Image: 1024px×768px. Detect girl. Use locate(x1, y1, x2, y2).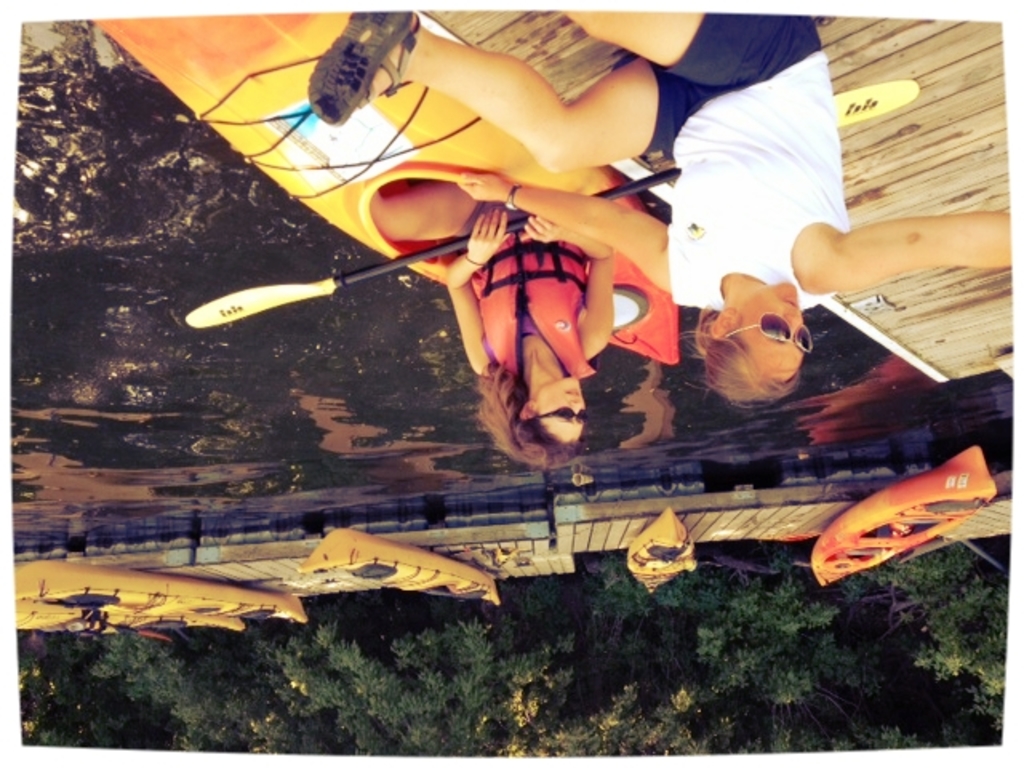
locate(307, 11, 1013, 402).
